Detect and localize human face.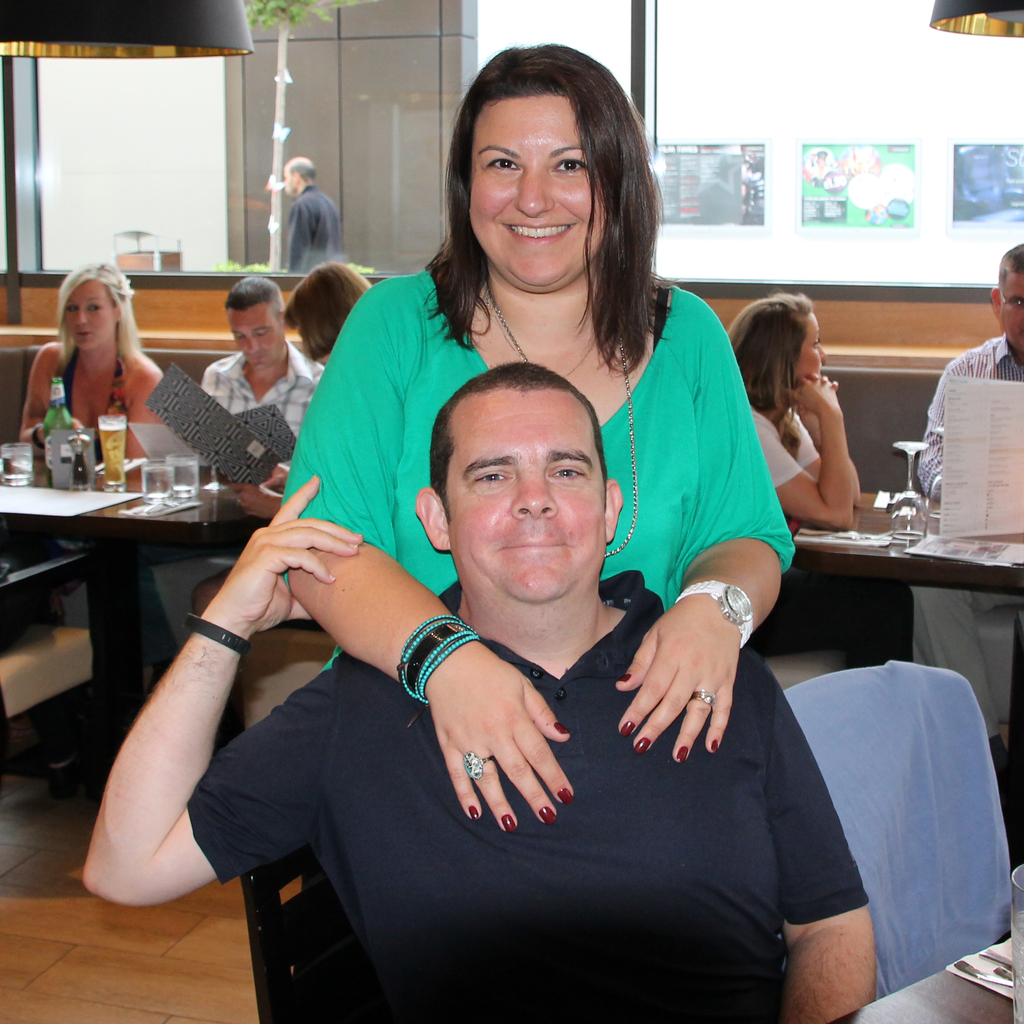
Localized at (232,301,281,368).
